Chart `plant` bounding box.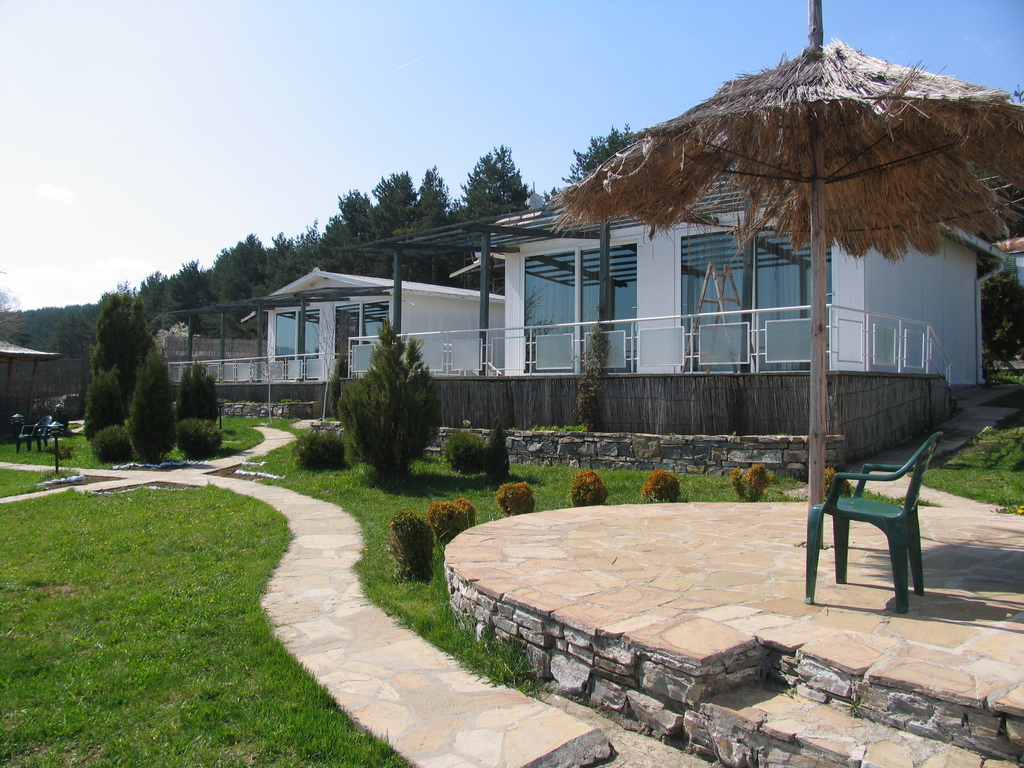
Charted: x1=219, y1=405, x2=287, y2=462.
